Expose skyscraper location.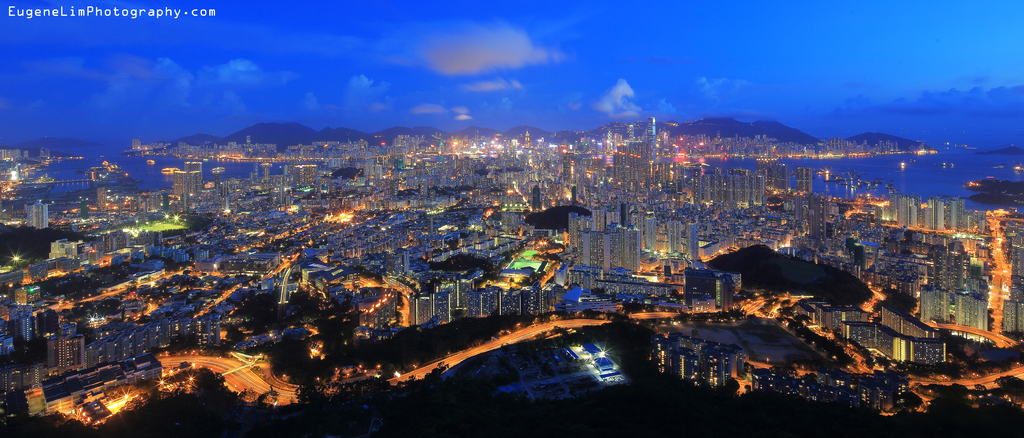
Exposed at <region>810, 199, 830, 239</region>.
